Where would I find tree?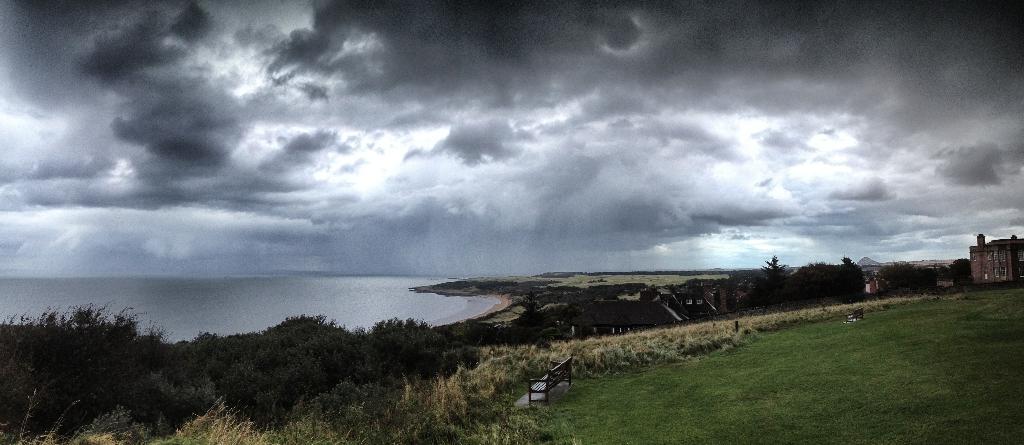
At BBox(761, 252, 785, 283).
